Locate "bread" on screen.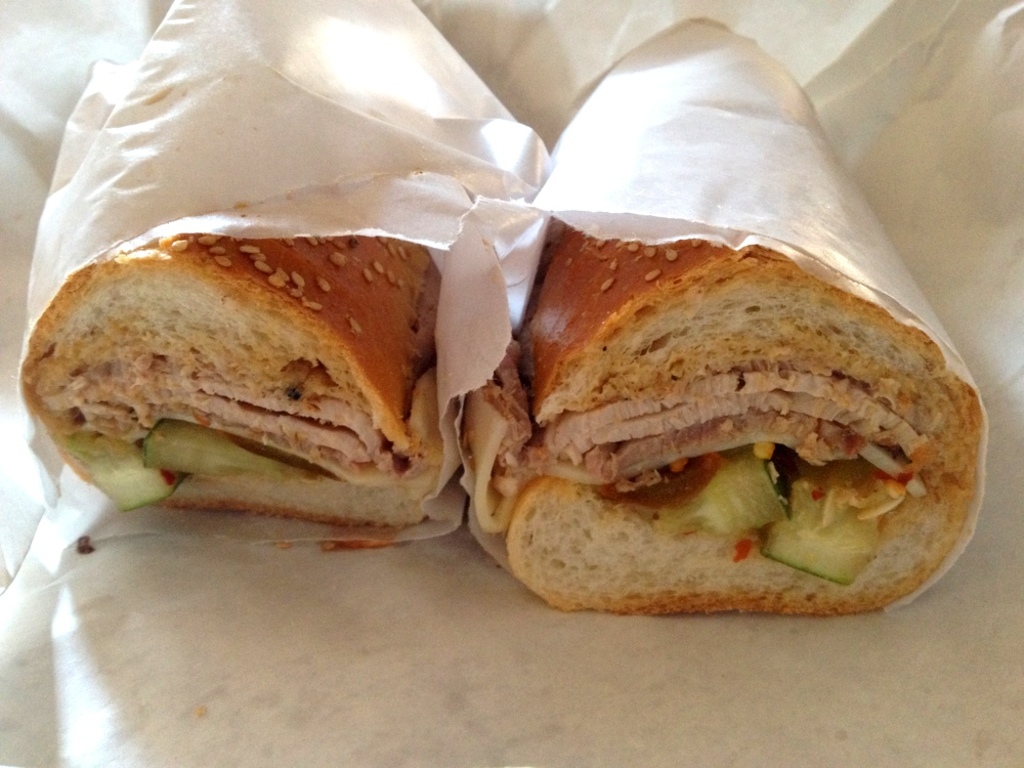
On screen at [x1=153, y1=375, x2=438, y2=527].
